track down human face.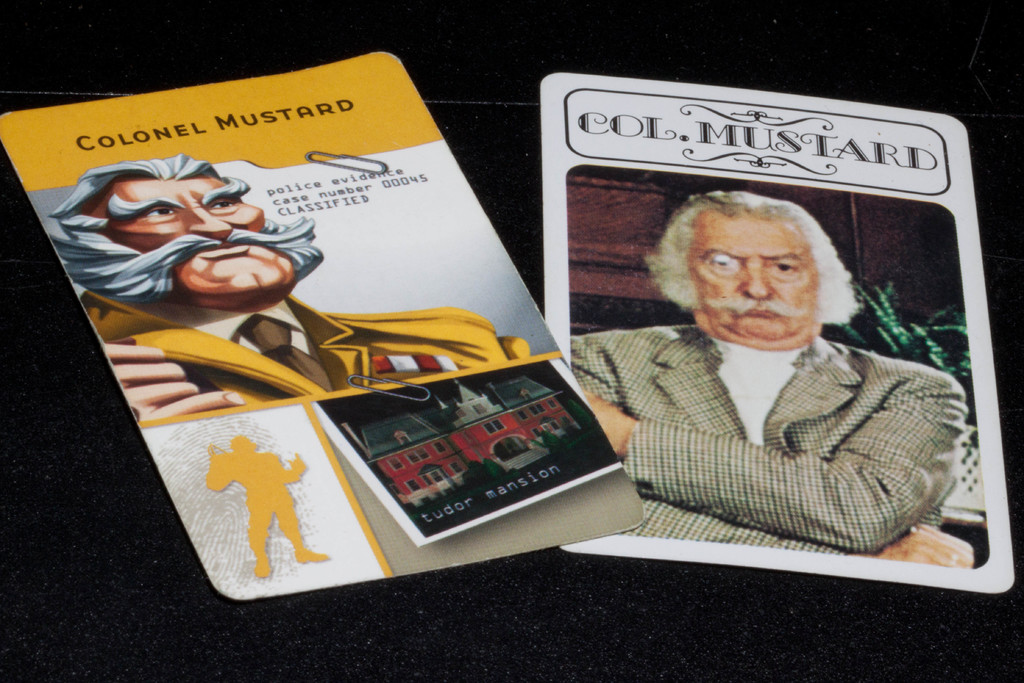
Tracked to left=686, top=212, right=824, bottom=345.
